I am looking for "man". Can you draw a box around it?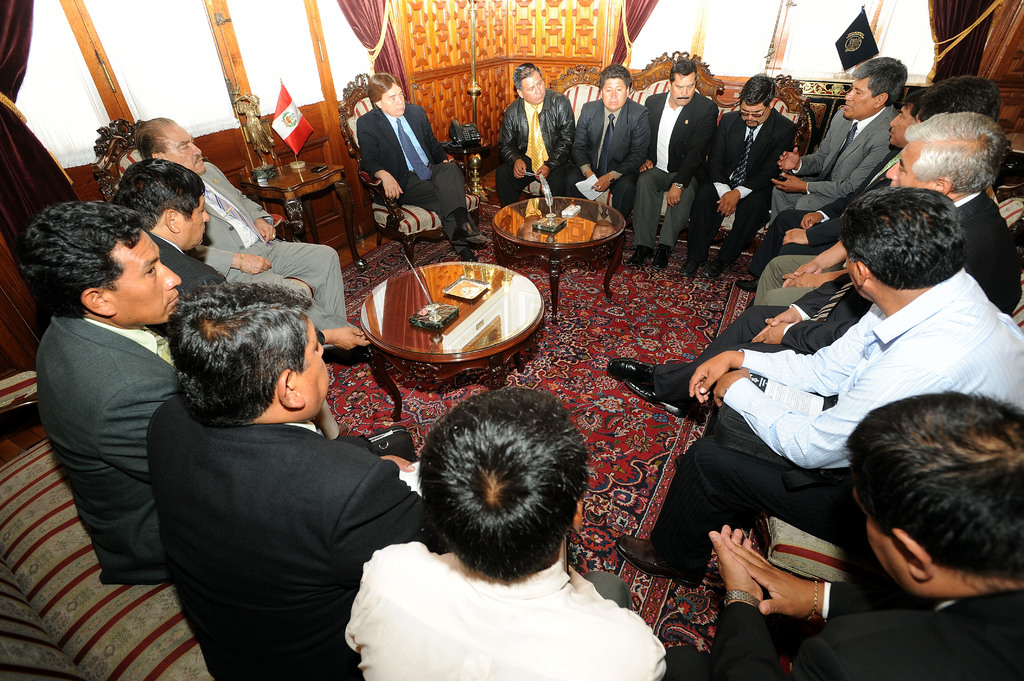
Sure, the bounding box is select_region(141, 275, 420, 680).
